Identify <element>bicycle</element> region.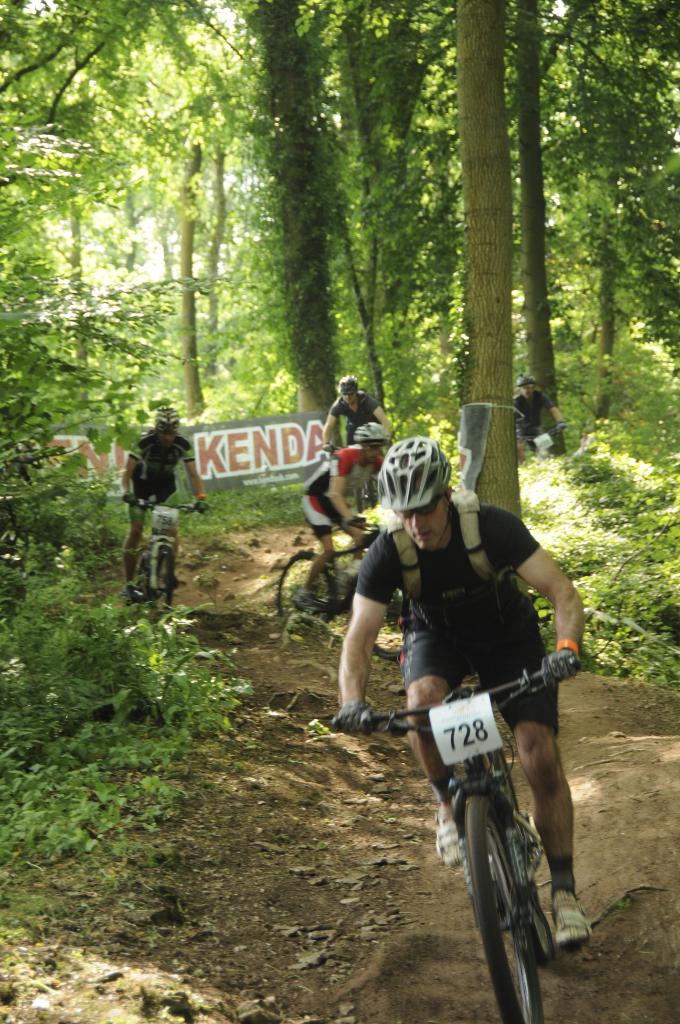
Region: left=264, top=527, right=412, bottom=659.
